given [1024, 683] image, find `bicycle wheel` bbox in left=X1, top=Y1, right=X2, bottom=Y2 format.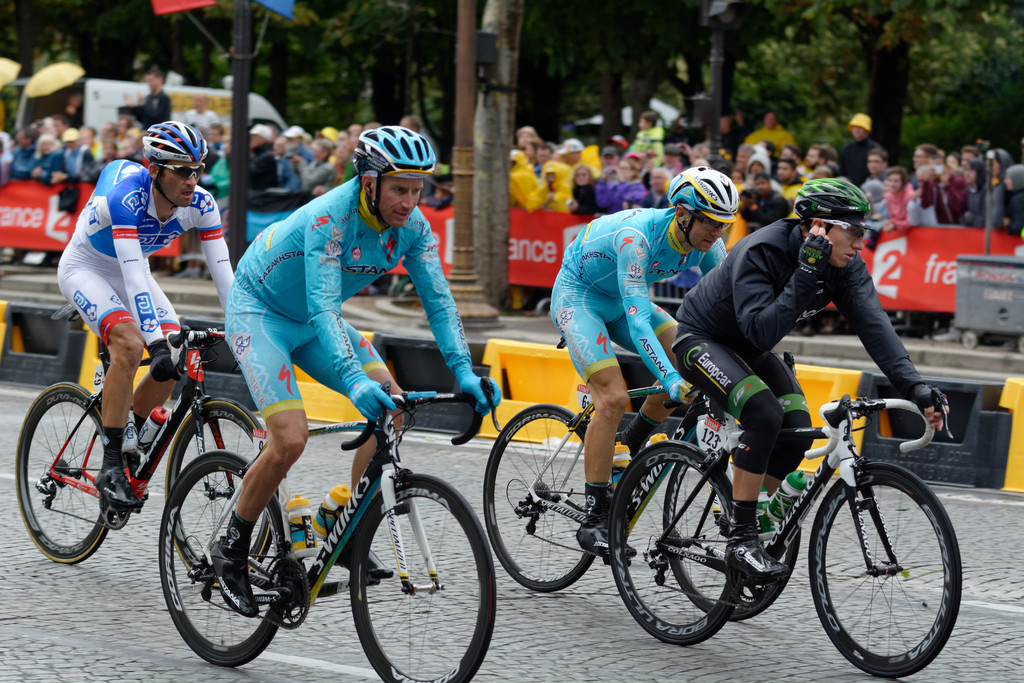
left=610, top=436, right=751, bottom=646.
